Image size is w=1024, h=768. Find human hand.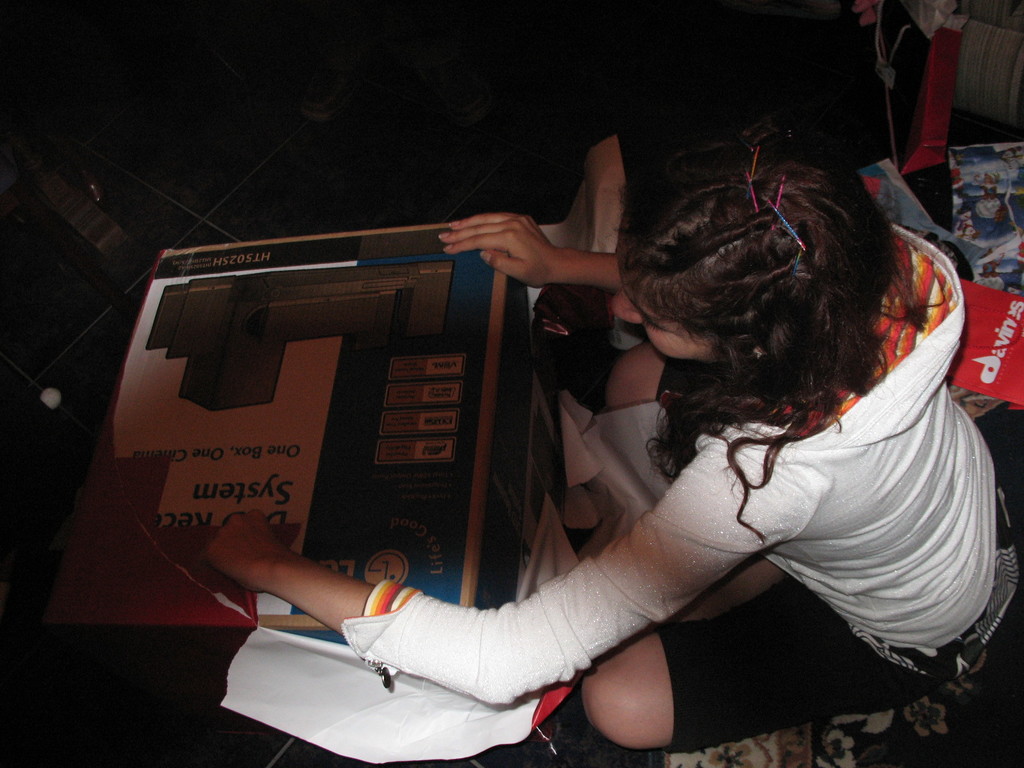
432,202,583,286.
